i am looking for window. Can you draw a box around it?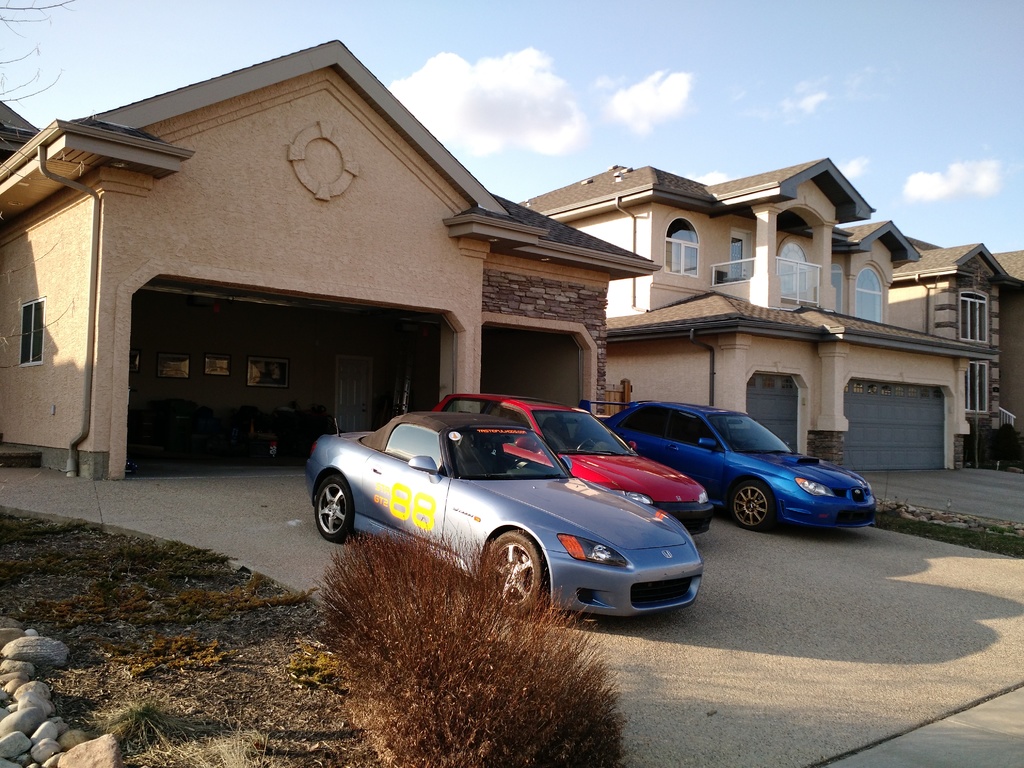
Sure, the bounding box is [780,248,809,296].
